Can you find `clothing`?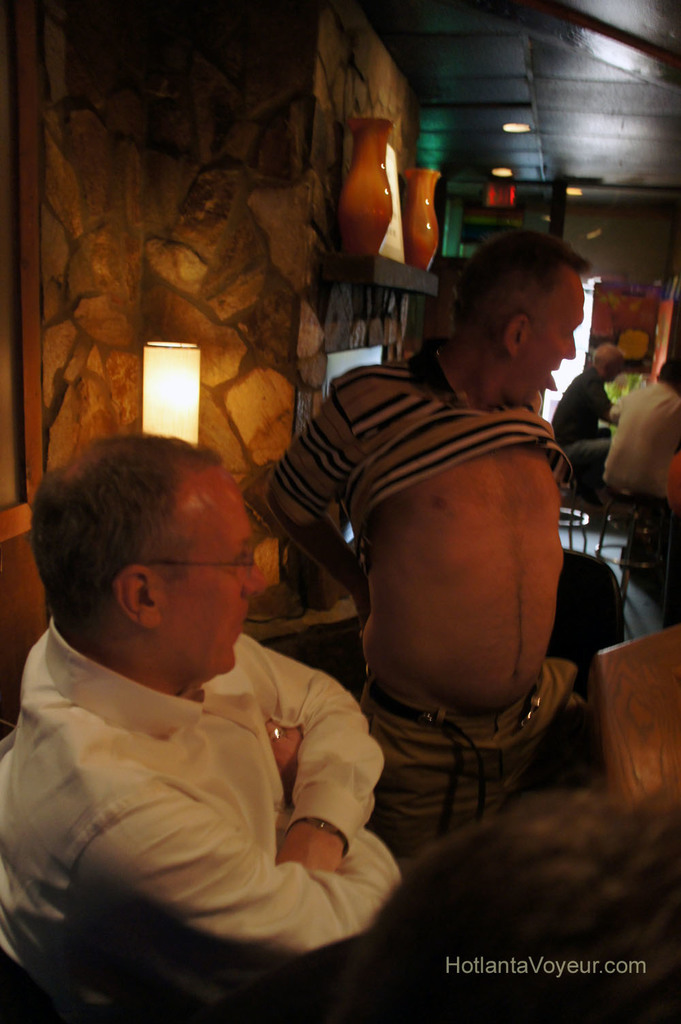
Yes, bounding box: {"x1": 262, "y1": 336, "x2": 582, "y2": 858}.
